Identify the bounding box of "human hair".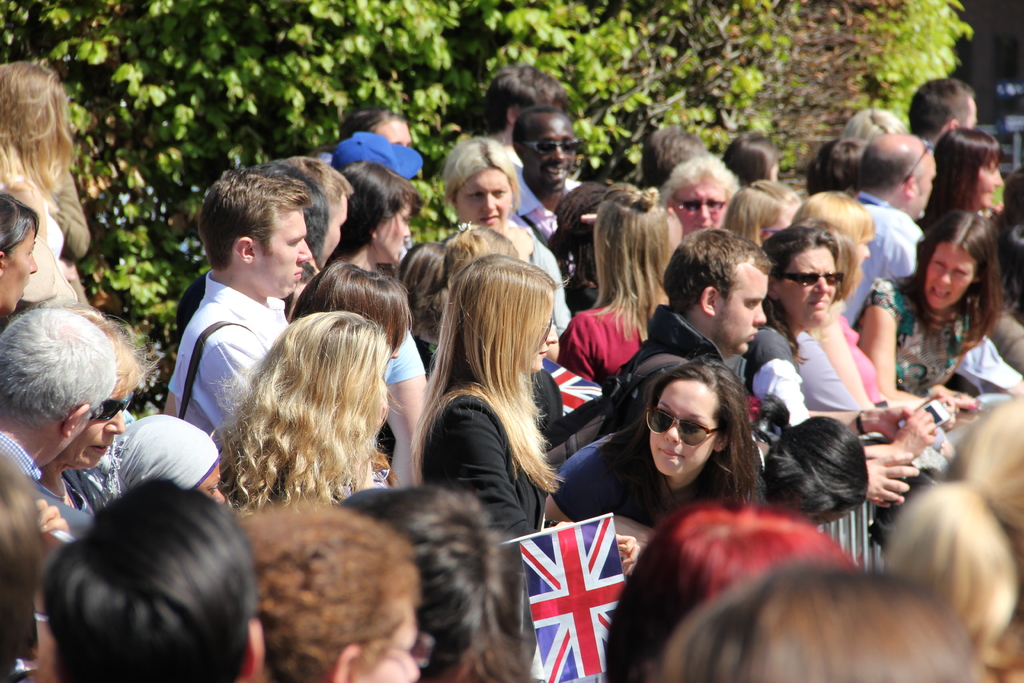
0, 454, 46, 682.
